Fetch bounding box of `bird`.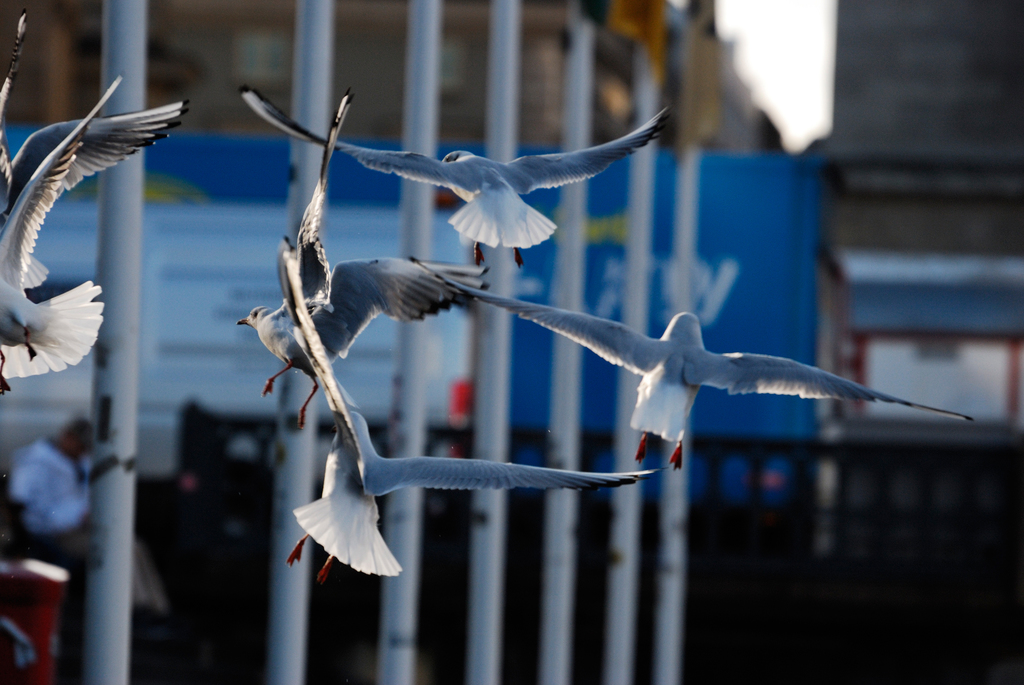
Bbox: left=0, top=71, right=131, bottom=391.
